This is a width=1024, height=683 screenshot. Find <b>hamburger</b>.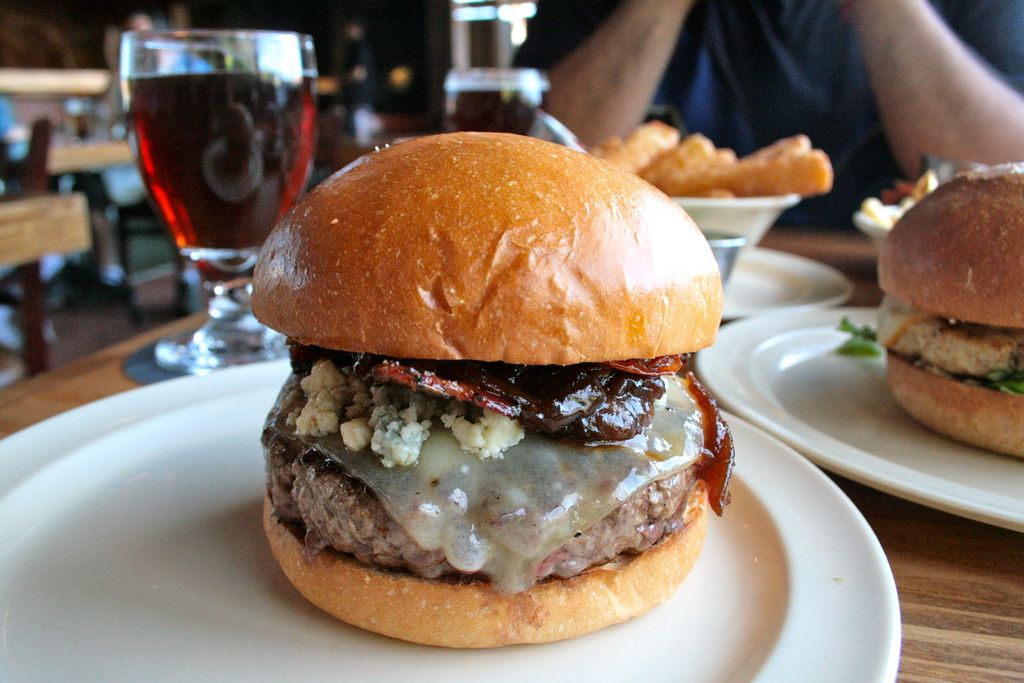
Bounding box: {"left": 875, "top": 163, "right": 1023, "bottom": 457}.
